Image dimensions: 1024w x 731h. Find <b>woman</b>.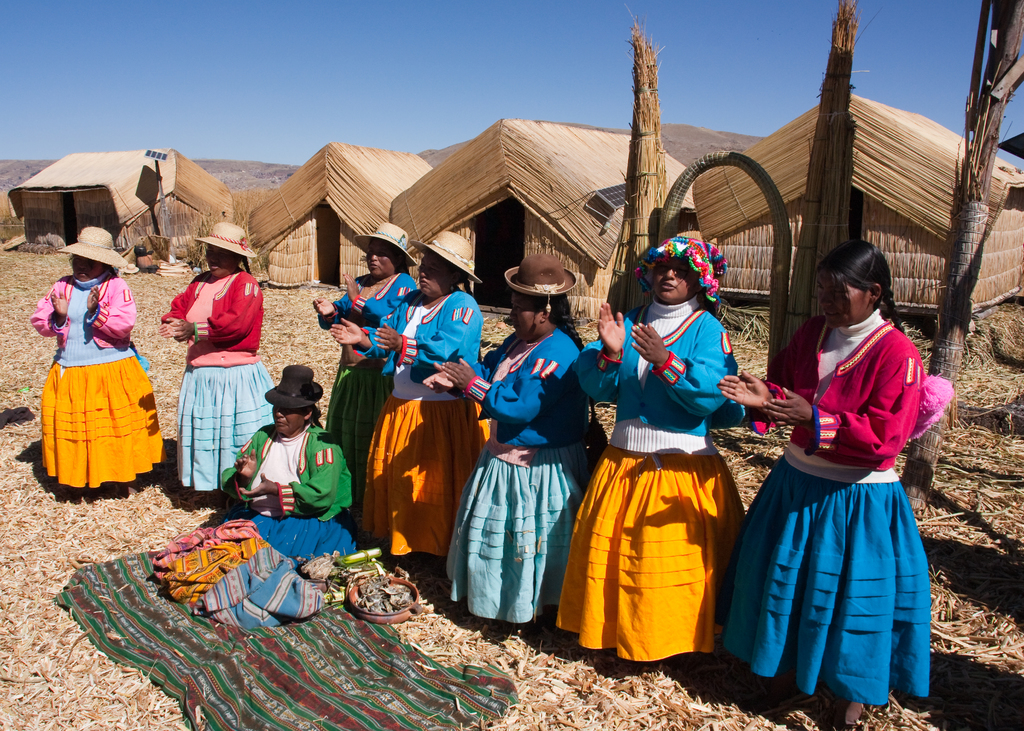
<box>26,227,168,486</box>.
